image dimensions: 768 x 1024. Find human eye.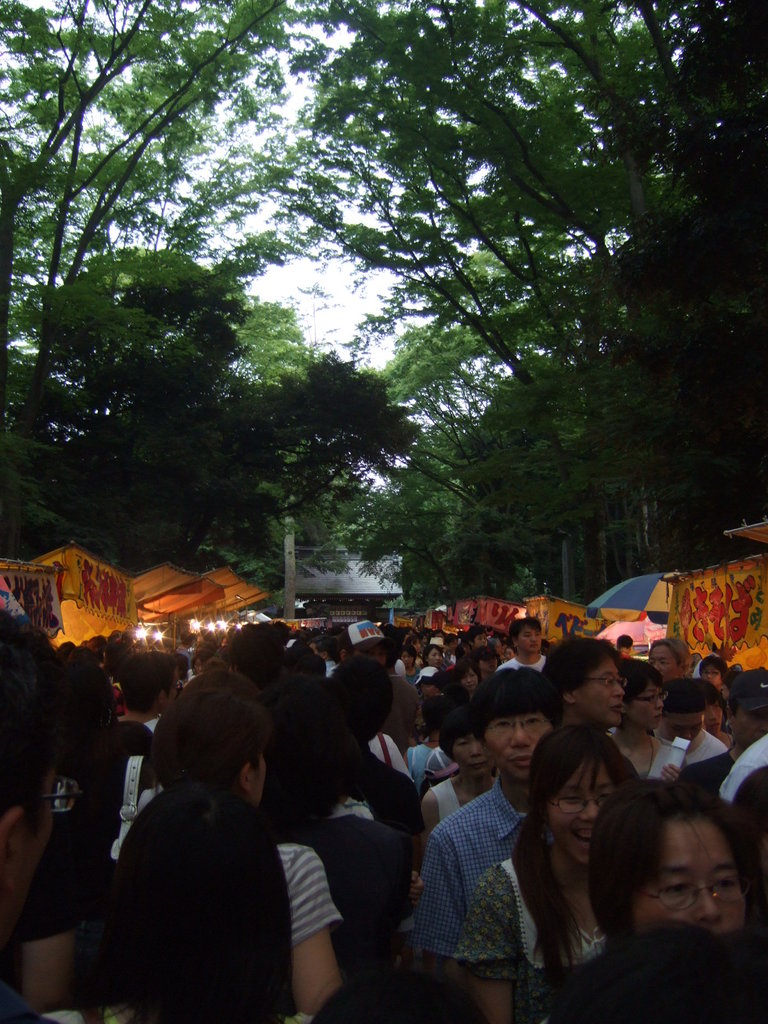
(x1=524, y1=717, x2=547, y2=739).
